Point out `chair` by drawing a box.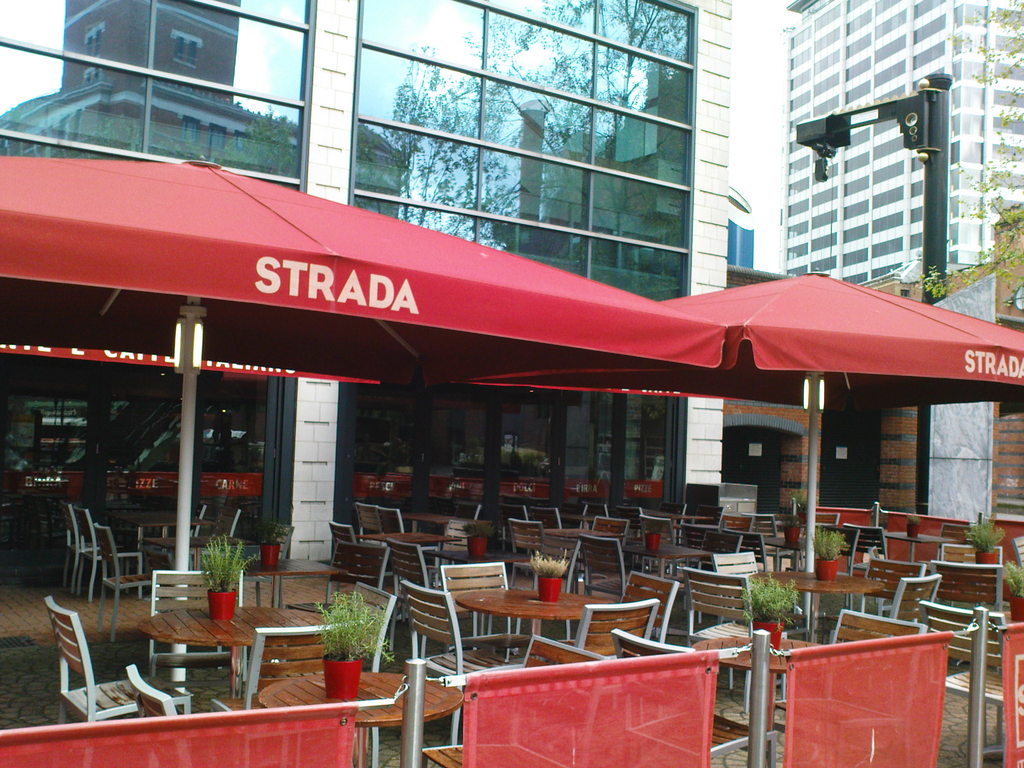
region(765, 607, 927, 767).
